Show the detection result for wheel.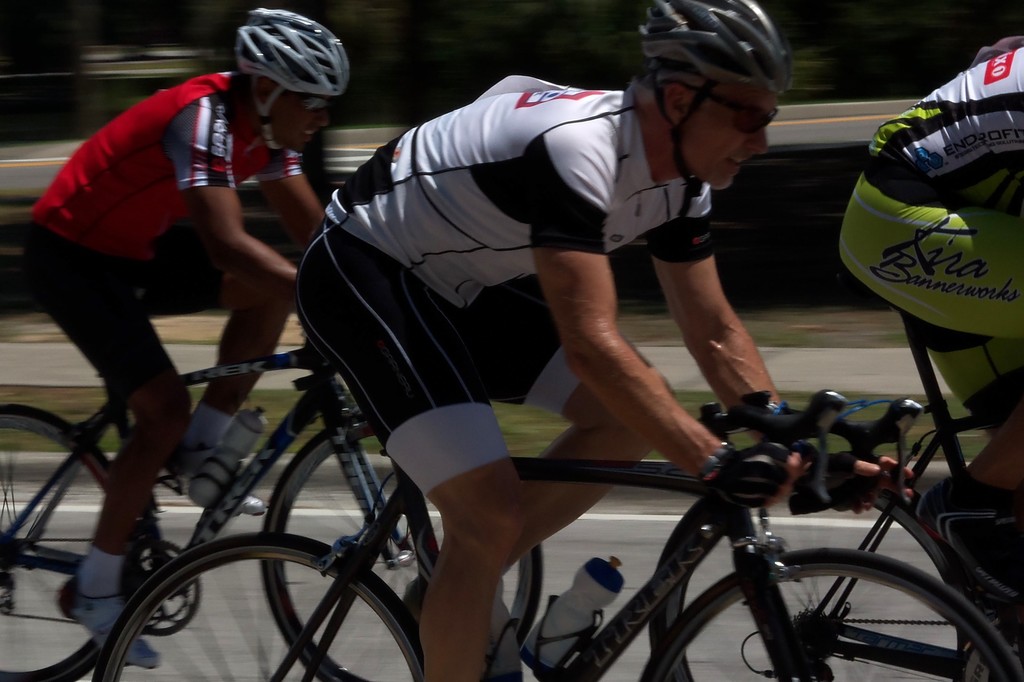
[0, 402, 139, 679].
